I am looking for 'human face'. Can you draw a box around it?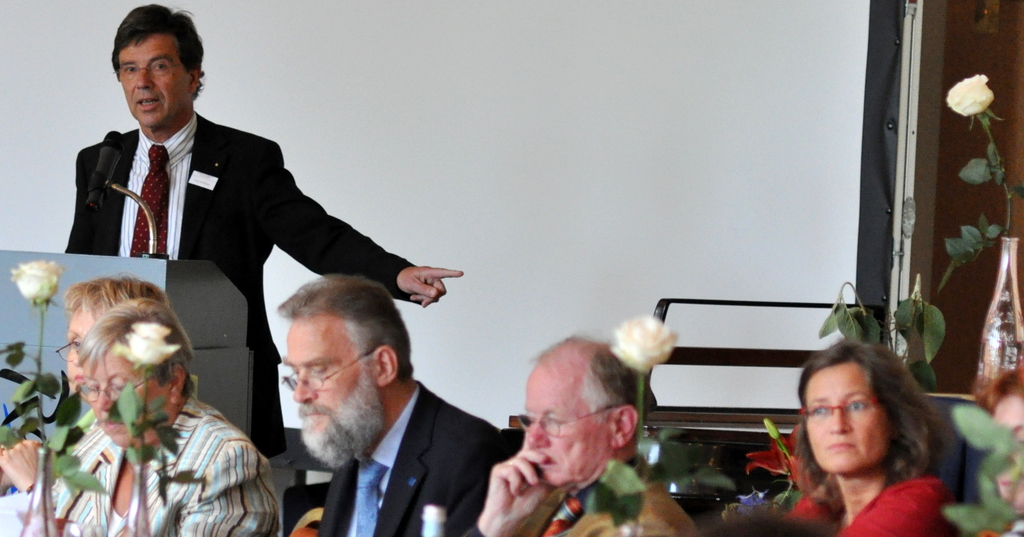
Sure, the bounding box is [x1=804, y1=359, x2=891, y2=475].
